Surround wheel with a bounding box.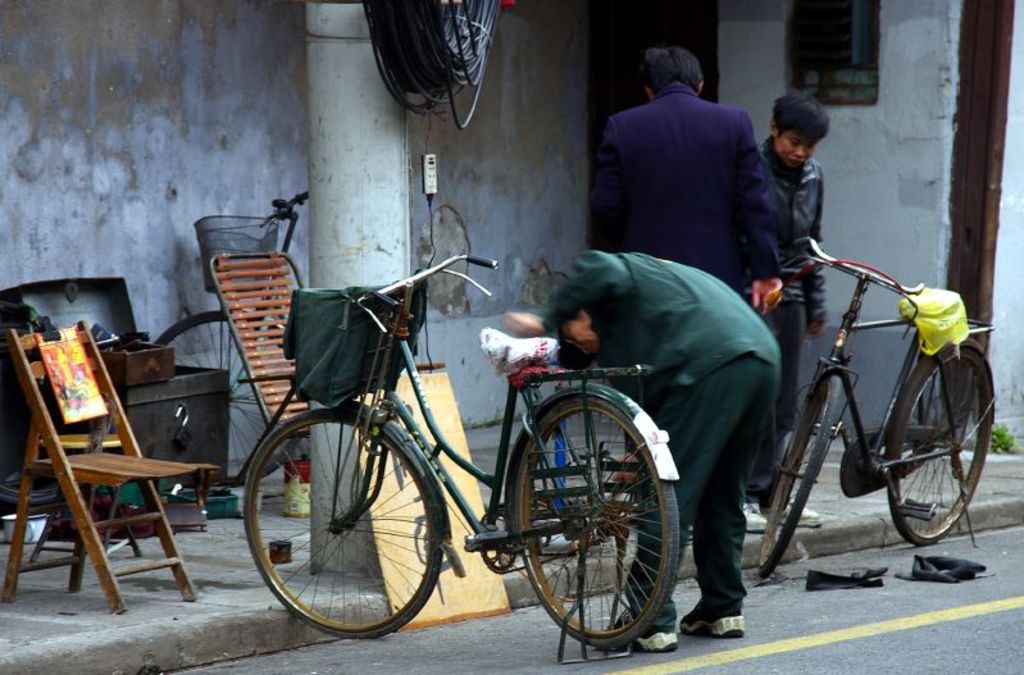
BBox(242, 407, 442, 639).
